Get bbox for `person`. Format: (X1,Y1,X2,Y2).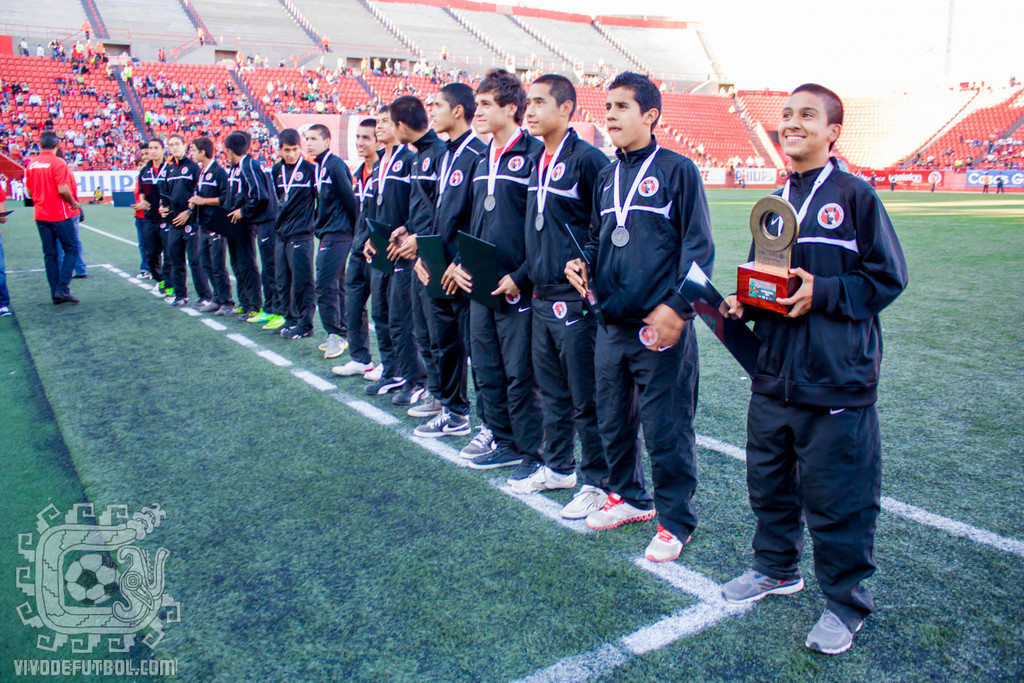
(22,131,83,306).
